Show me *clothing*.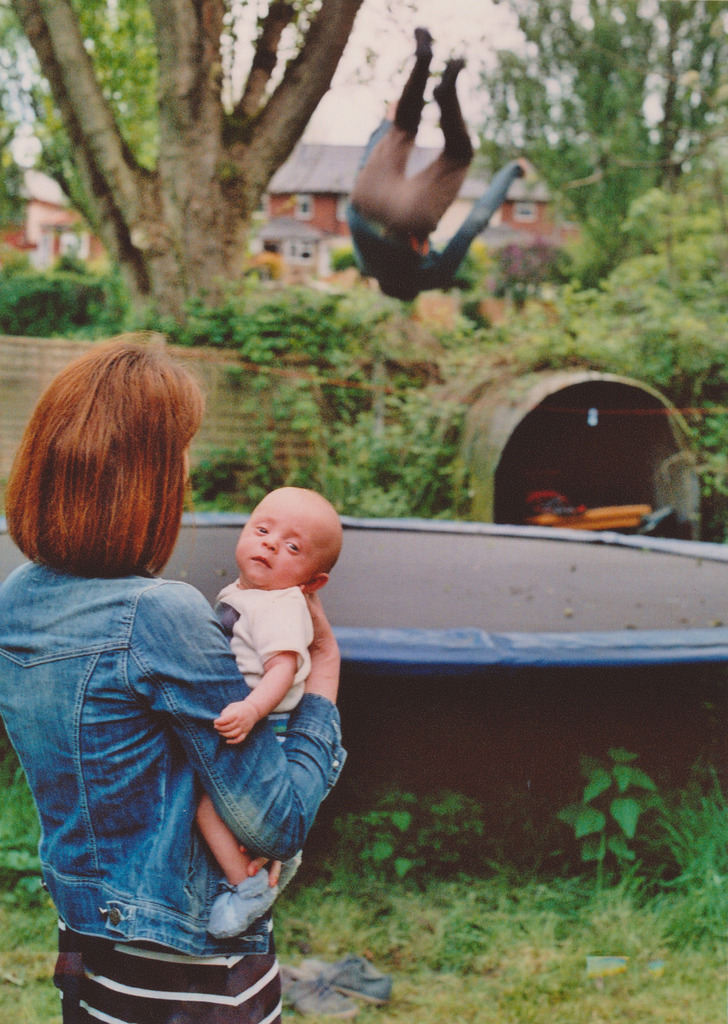
*clothing* is here: <bbox>34, 452, 332, 999</bbox>.
